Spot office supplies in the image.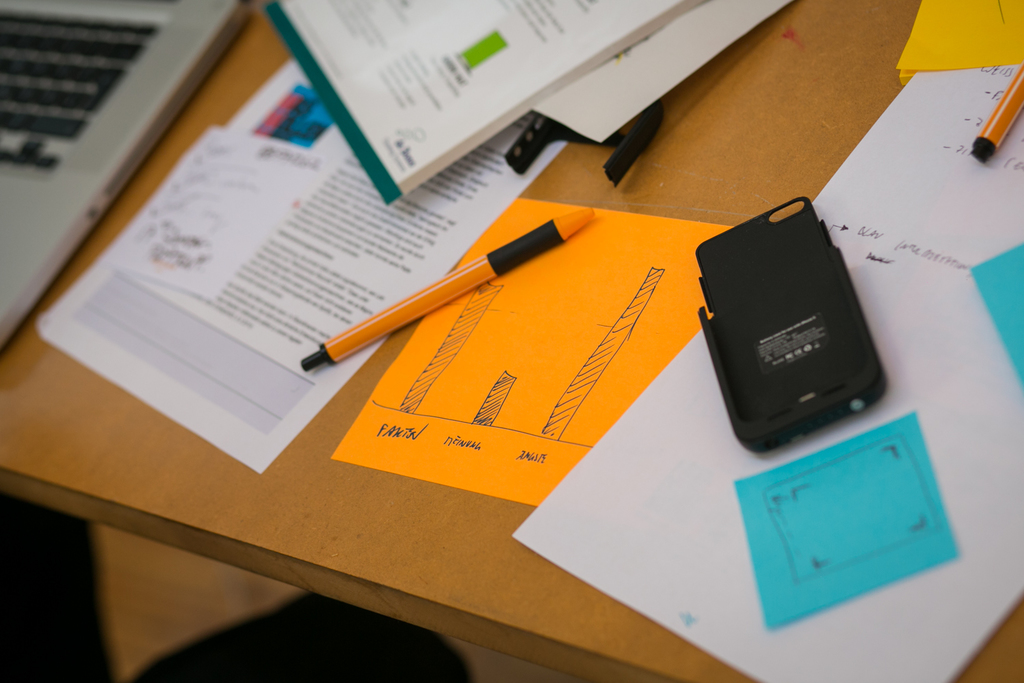
office supplies found at [0,5,242,348].
